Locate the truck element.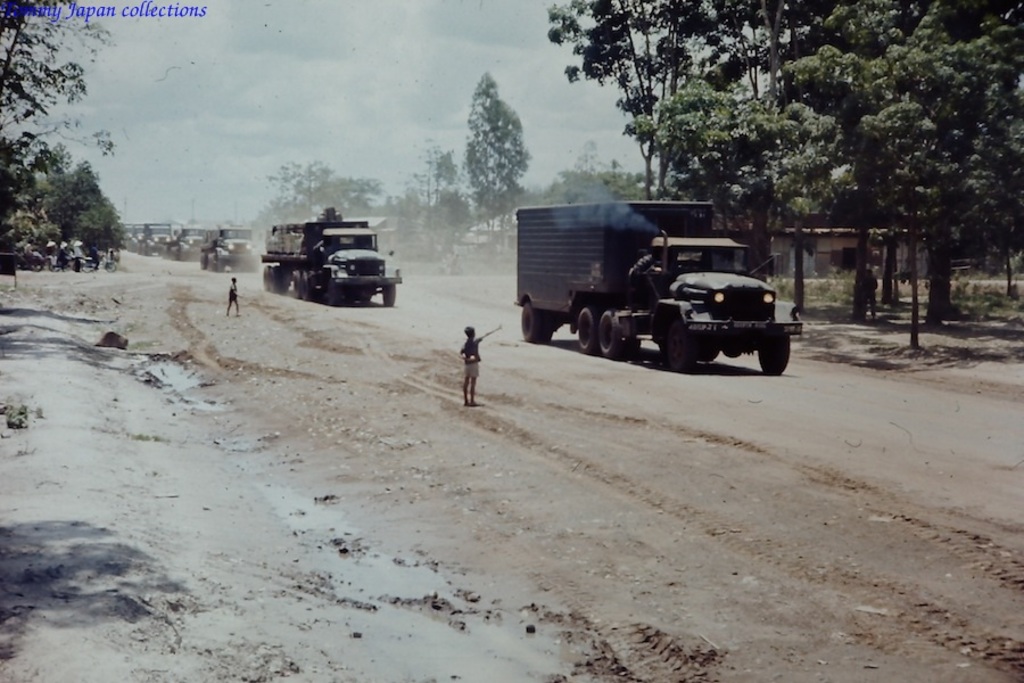
Element bbox: [118,221,133,248].
